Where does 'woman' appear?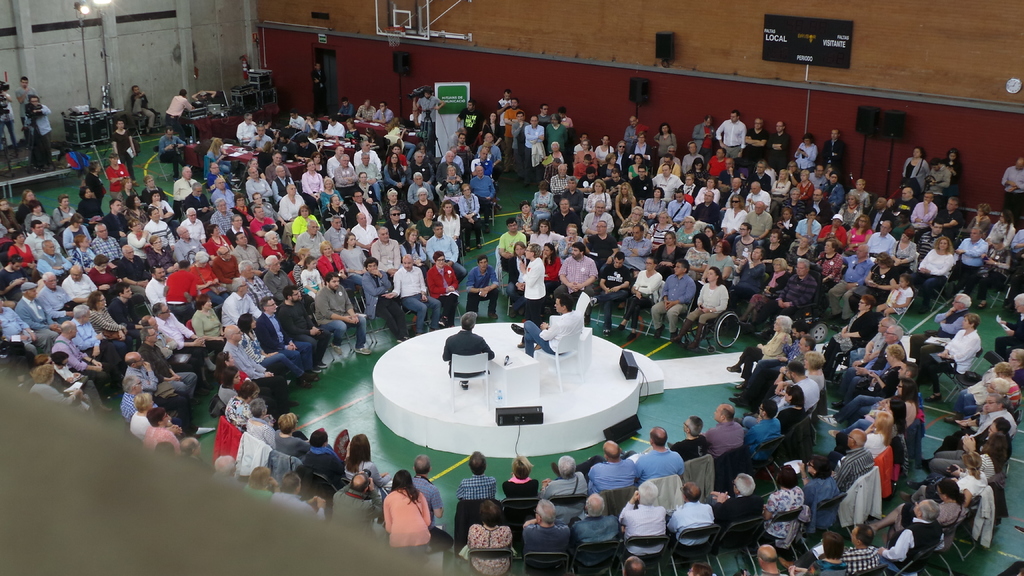
Appears at <box>285,204,319,241</box>.
